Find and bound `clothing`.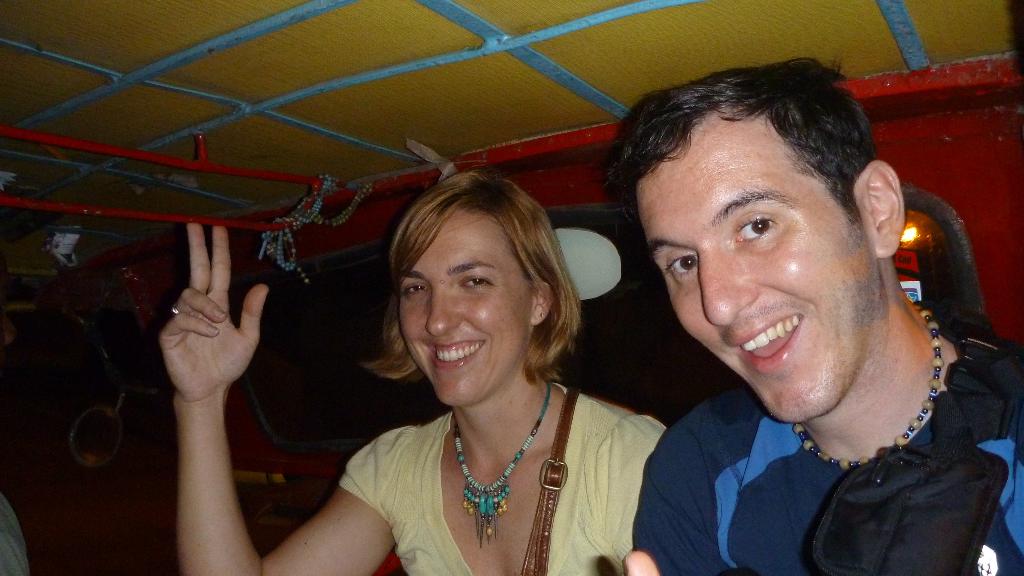
Bound: BBox(627, 326, 1023, 575).
